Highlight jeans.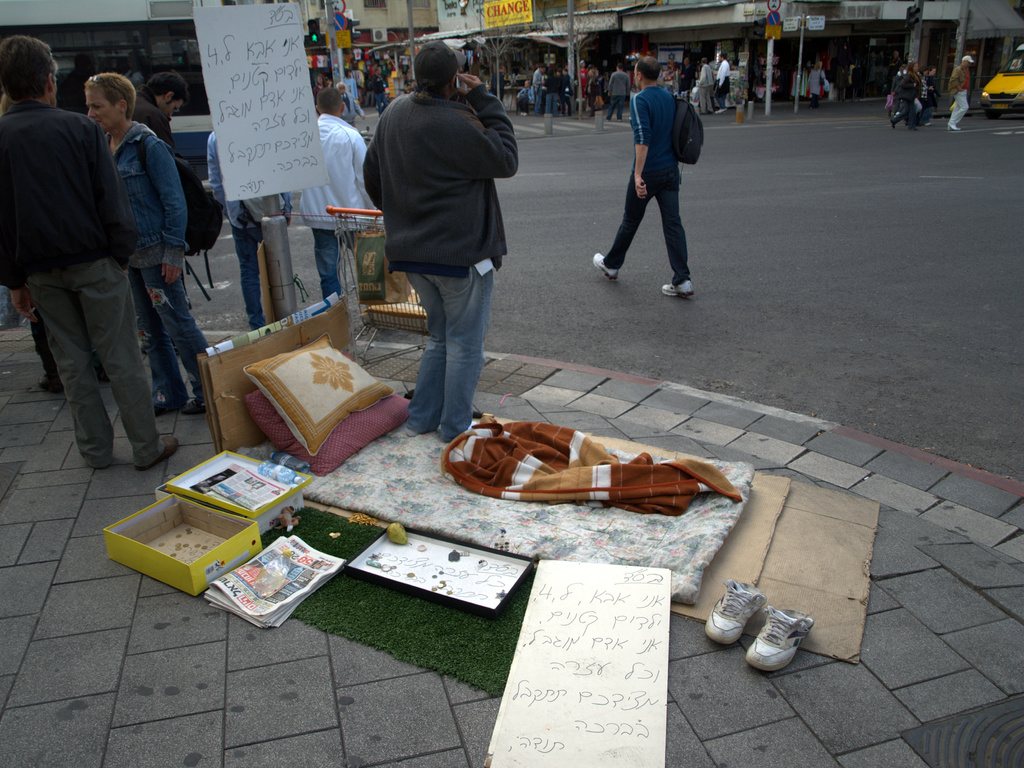
Highlighted region: detection(607, 95, 625, 121).
